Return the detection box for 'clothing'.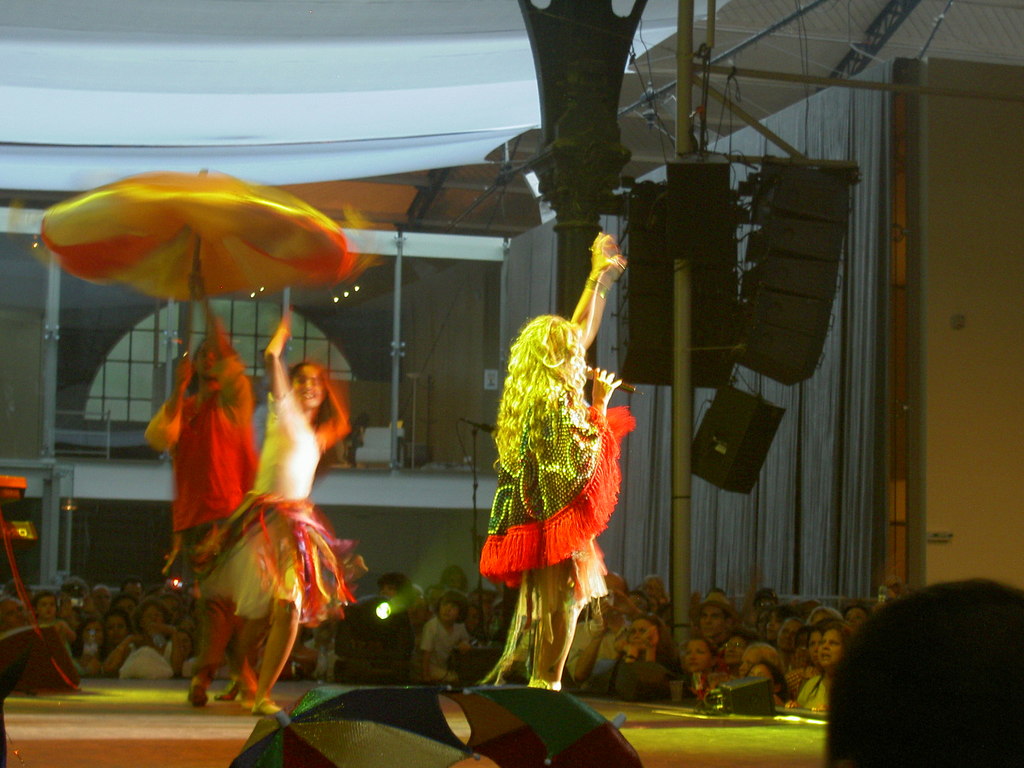
480:393:633:637.
